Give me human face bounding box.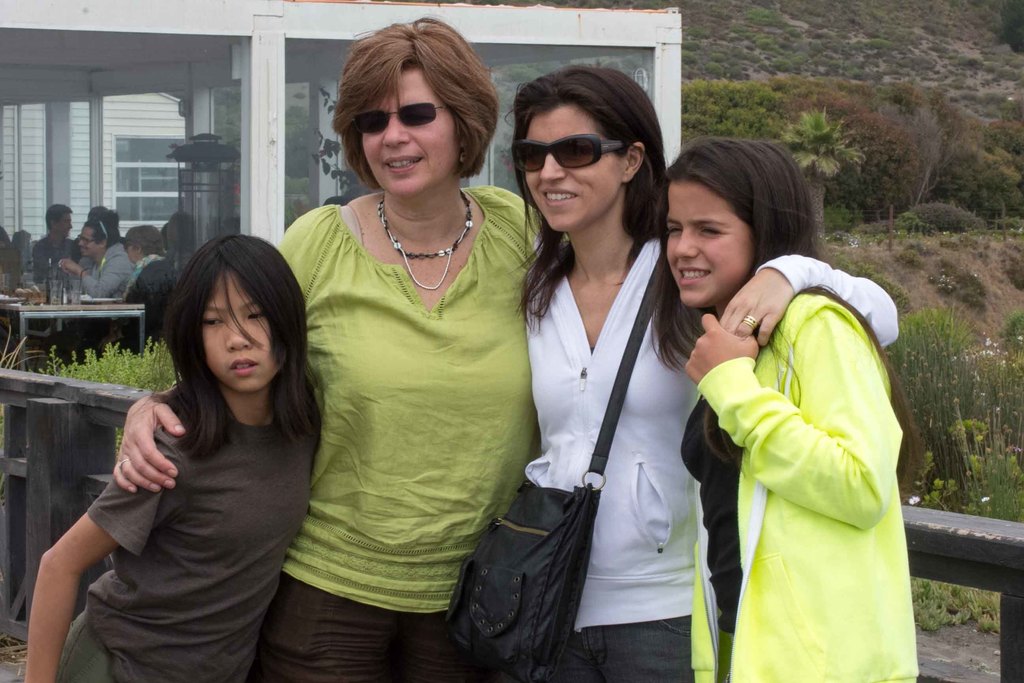
select_region(362, 58, 460, 199).
